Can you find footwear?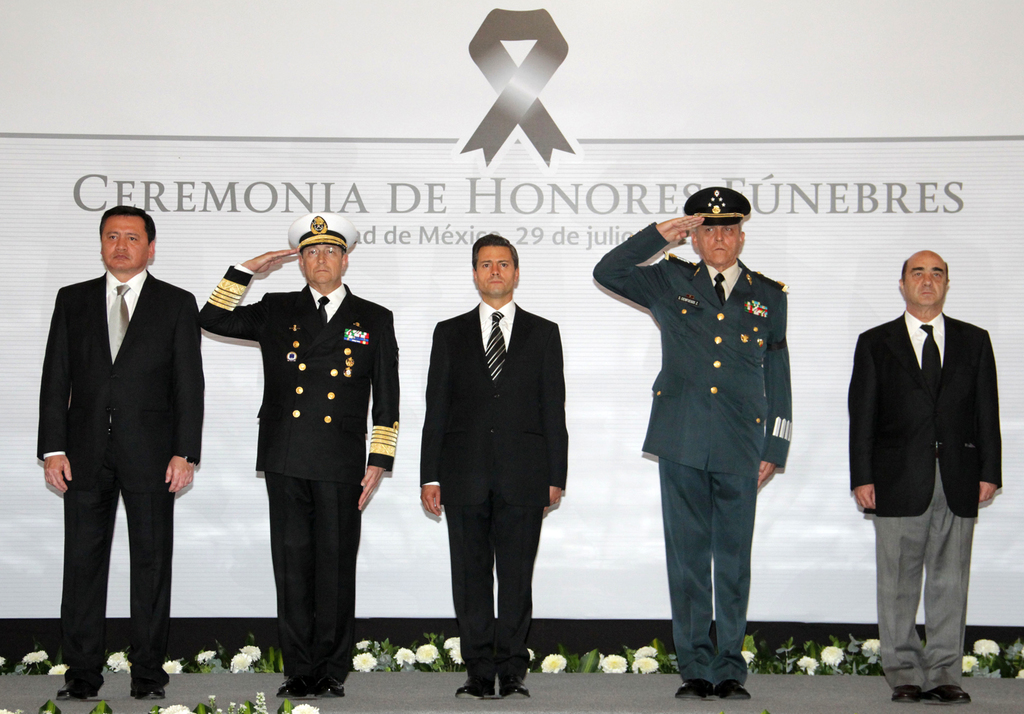
Yes, bounding box: <bbox>56, 676, 101, 704</bbox>.
